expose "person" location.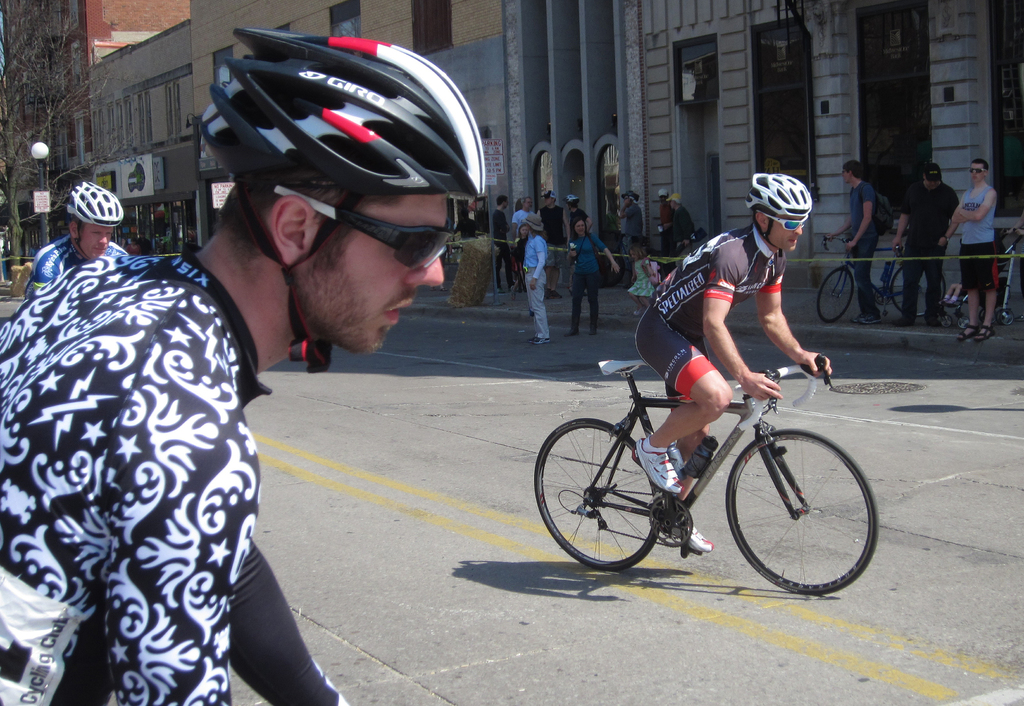
Exposed at BBox(516, 209, 552, 347).
